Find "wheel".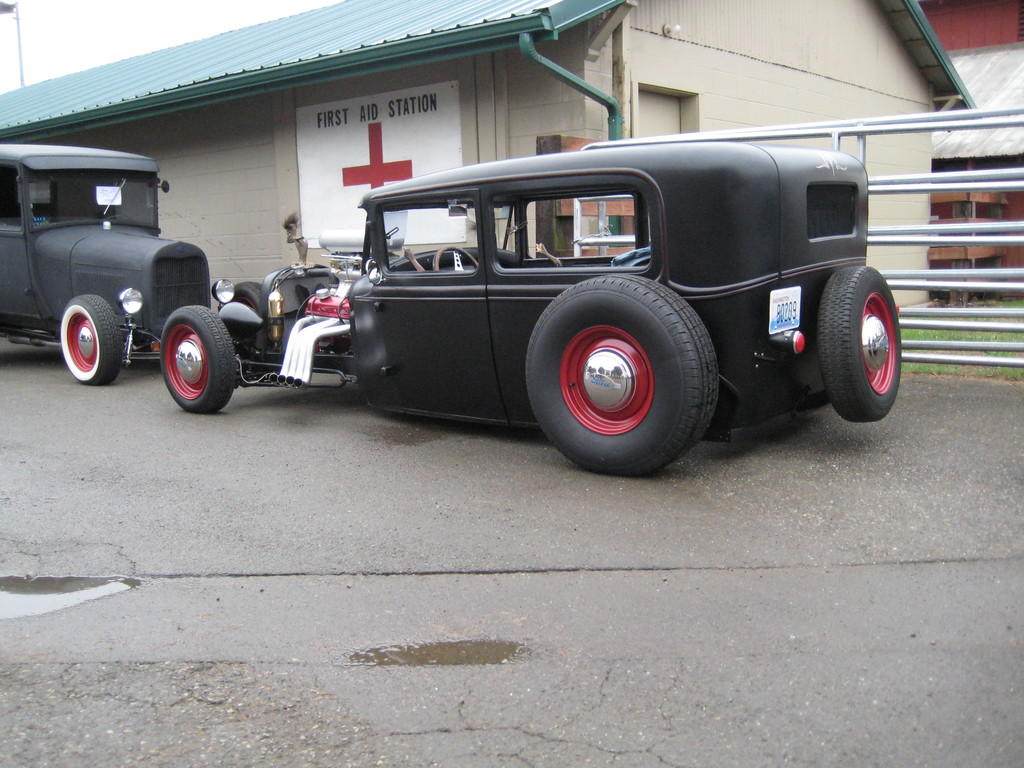
432:245:479:272.
